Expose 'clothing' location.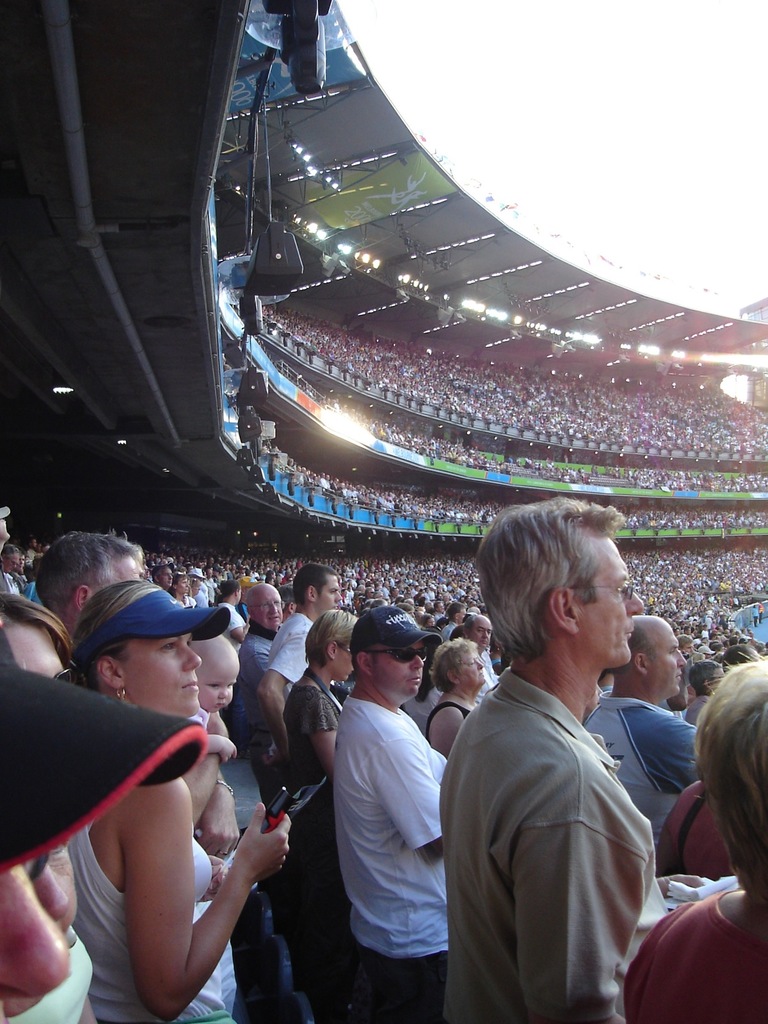
Exposed at bbox=(648, 786, 730, 875).
